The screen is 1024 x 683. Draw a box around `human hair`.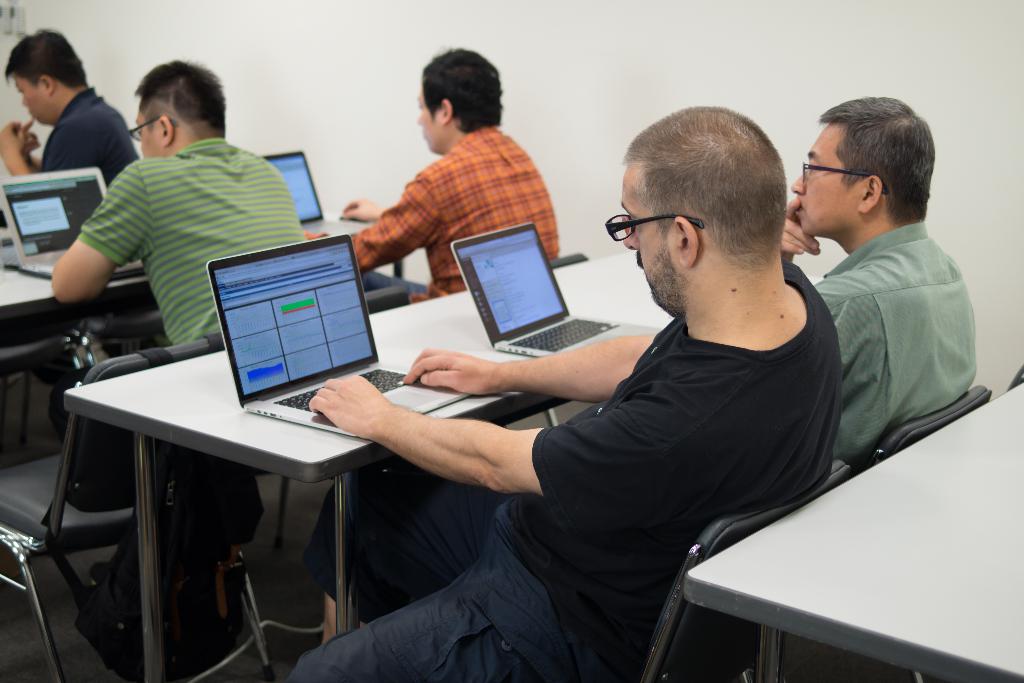
x1=131, y1=54, x2=229, y2=140.
